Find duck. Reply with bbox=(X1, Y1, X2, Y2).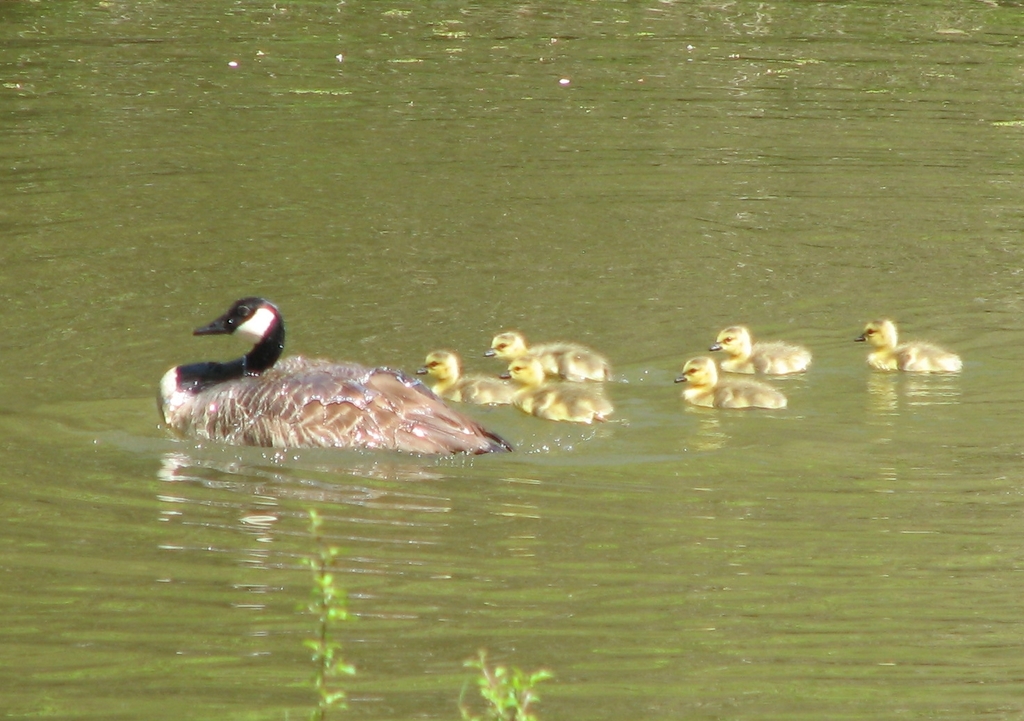
bbox=(523, 380, 617, 429).
